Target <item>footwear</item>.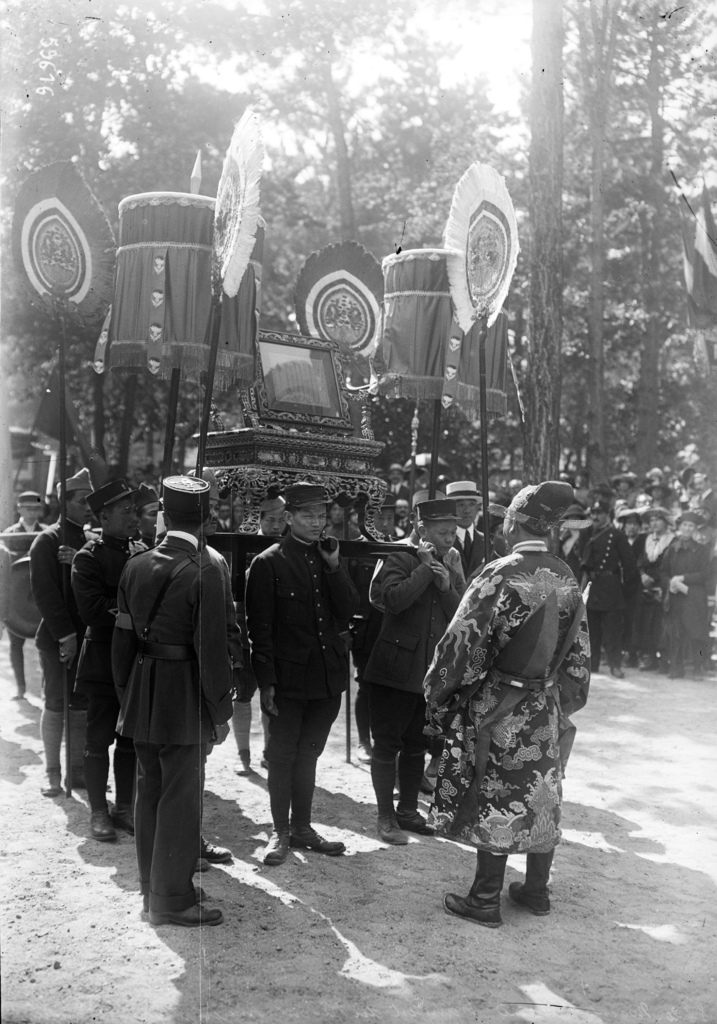
Target region: 61/765/86/796.
